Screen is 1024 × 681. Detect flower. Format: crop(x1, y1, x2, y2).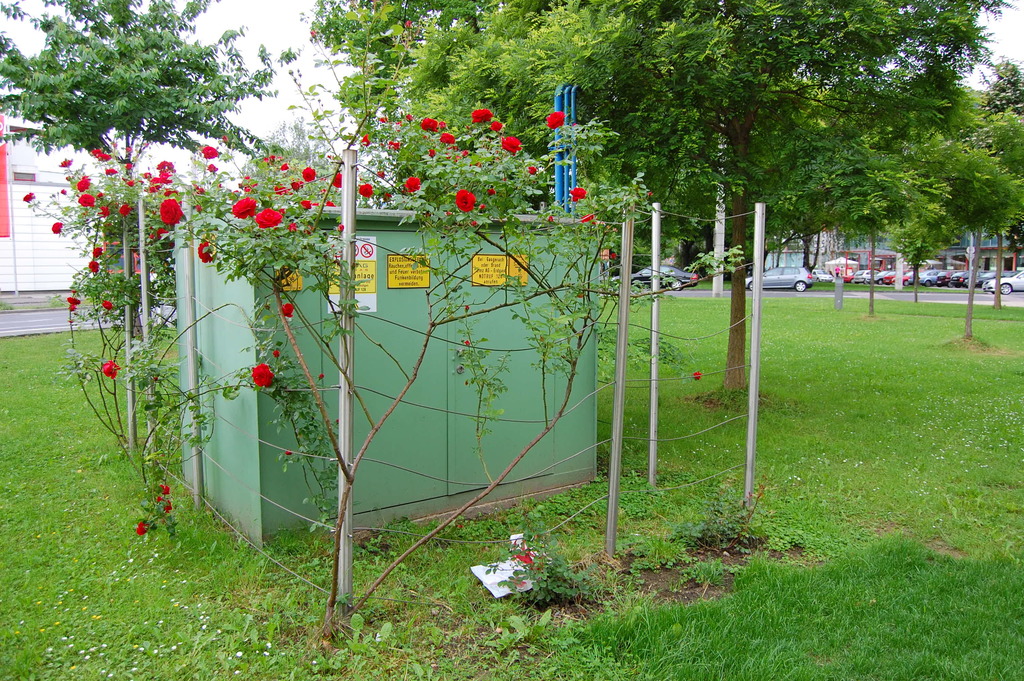
crop(339, 225, 343, 233).
